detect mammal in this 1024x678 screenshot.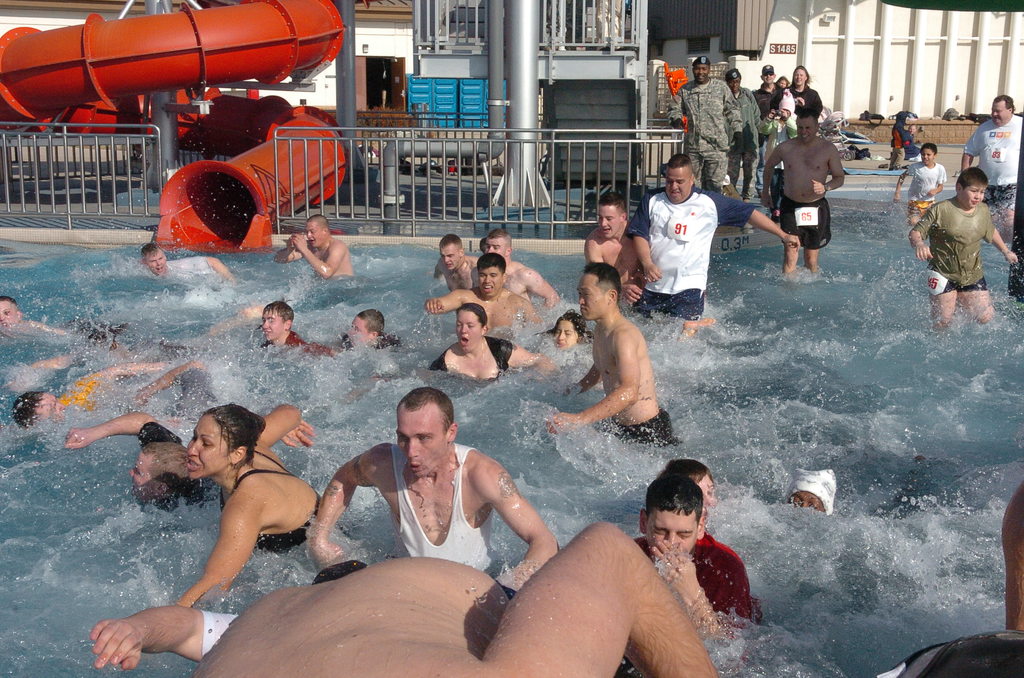
Detection: box=[593, 0, 623, 49].
